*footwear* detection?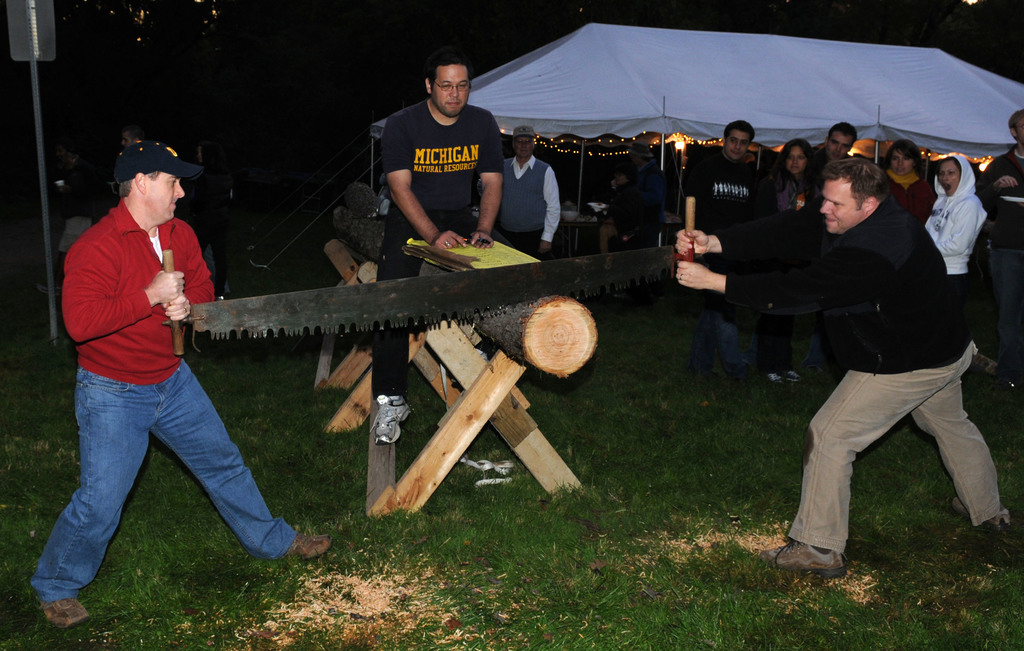
(954, 502, 1012, 529)
